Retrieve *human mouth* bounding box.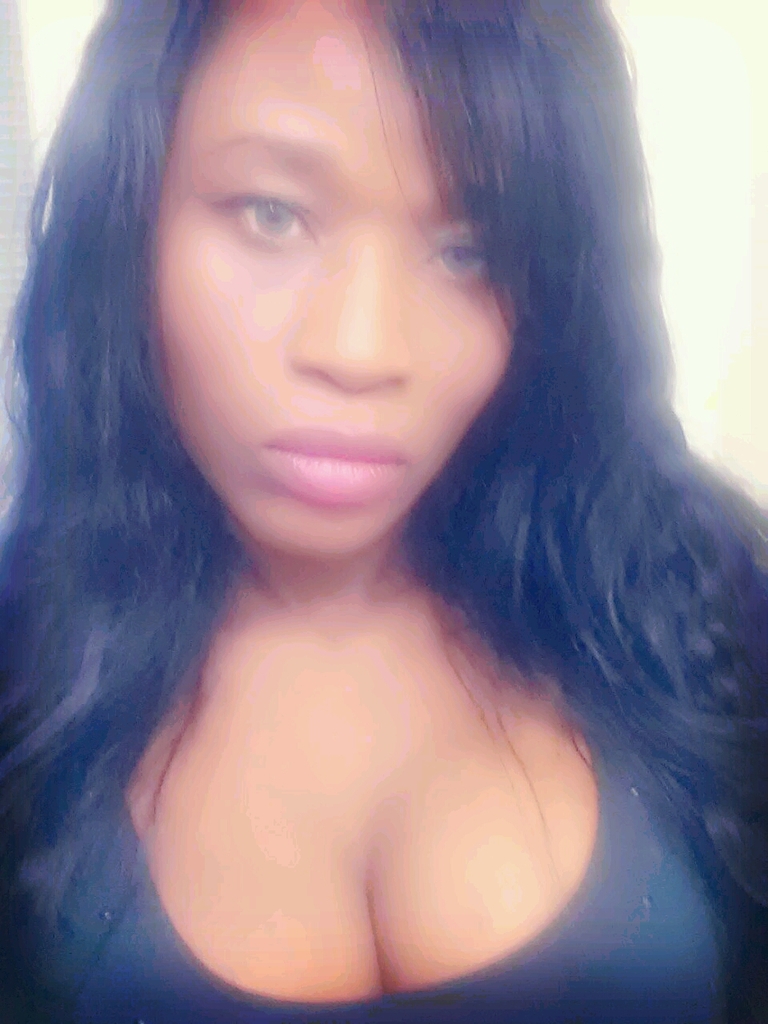
Bounding box: pyautogui.locateOnScreen(258, 424, 405, 504).
